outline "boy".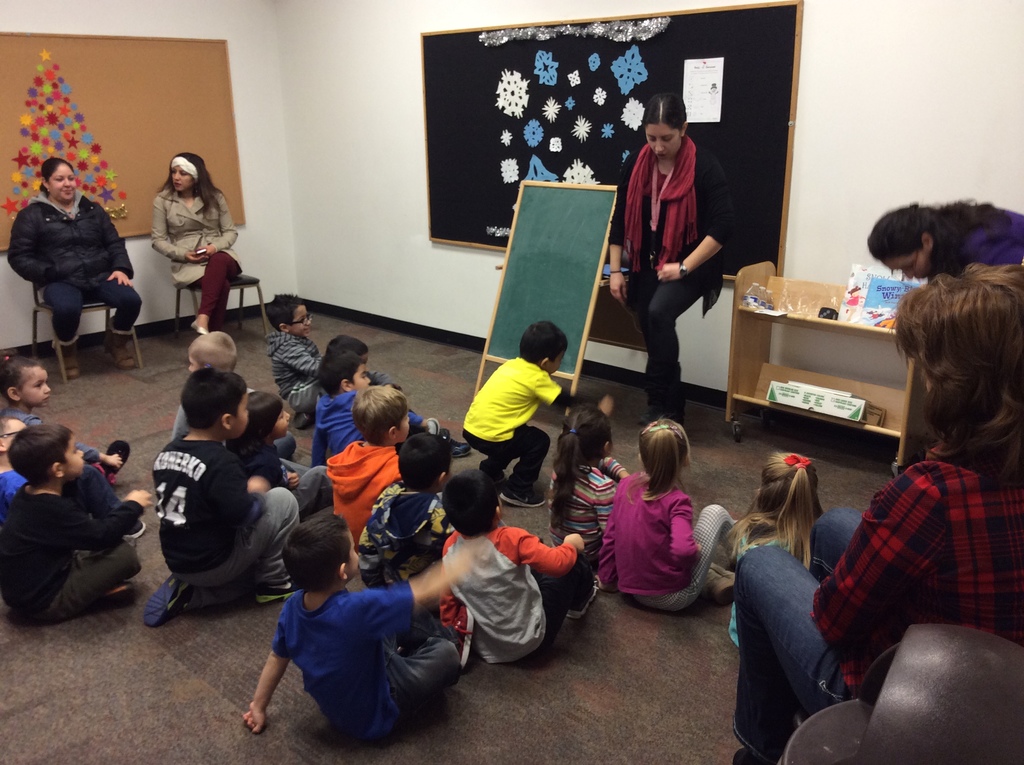
Outline: 438, 472, 604, 664.
